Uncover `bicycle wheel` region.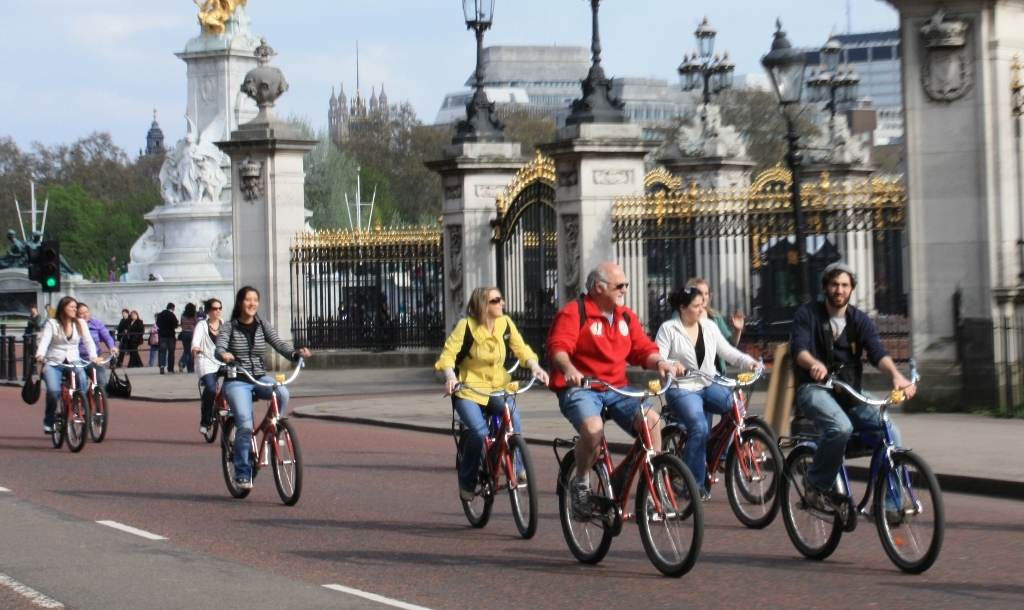
Uncovered: 48:398:62:447.
